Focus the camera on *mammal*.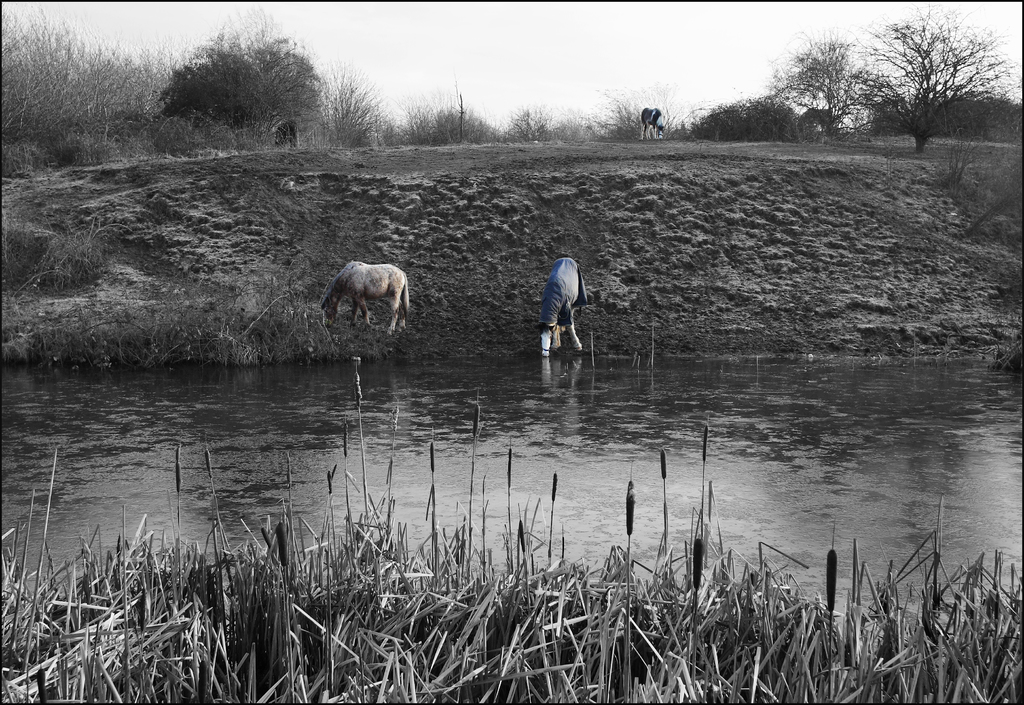
Focus region: Rect(639, 109, 664, 139).
